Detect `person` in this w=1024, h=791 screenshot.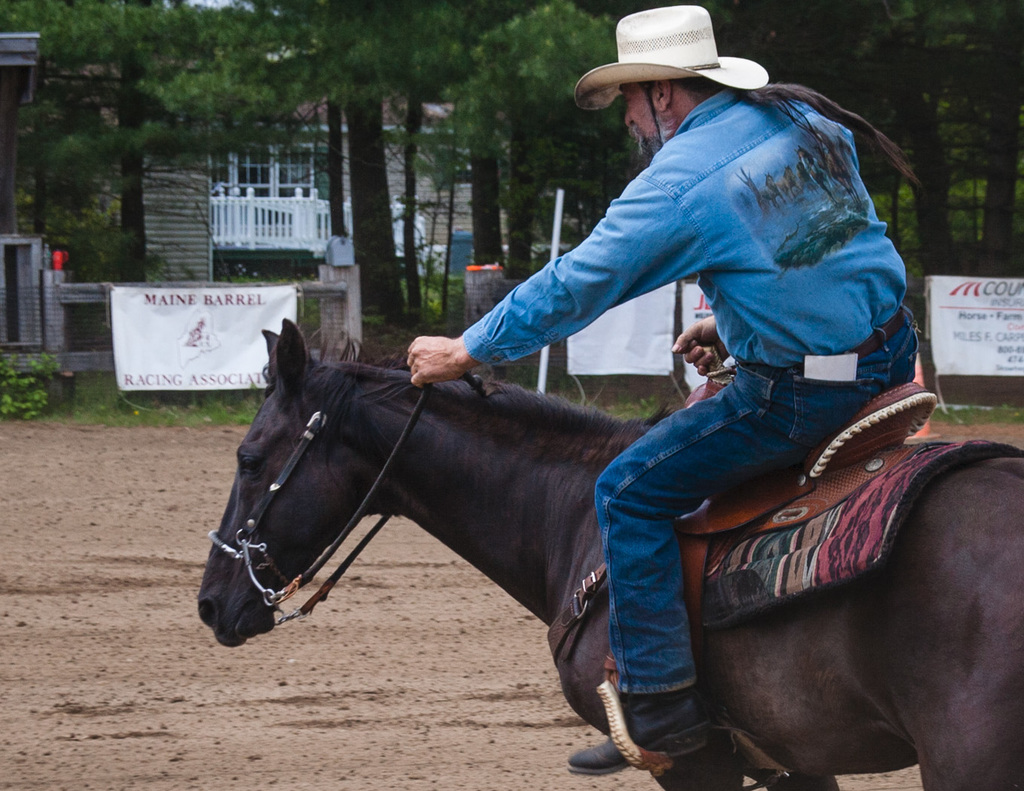
Detection: locate(334, 70, 939, 729).
